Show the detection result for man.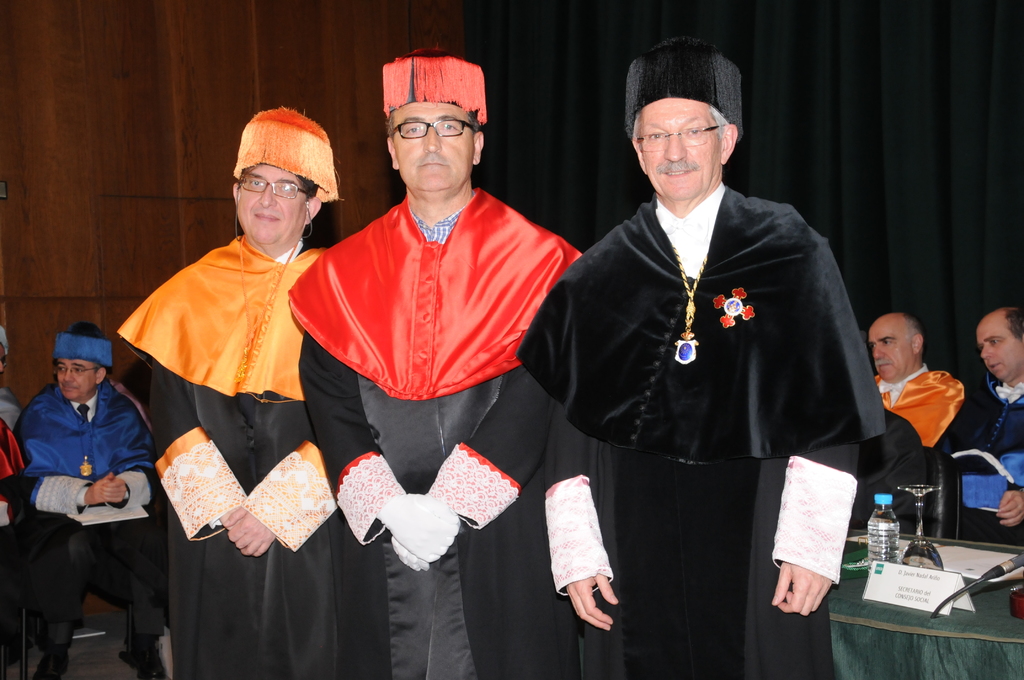
crop(0, 330, 23, 482).
